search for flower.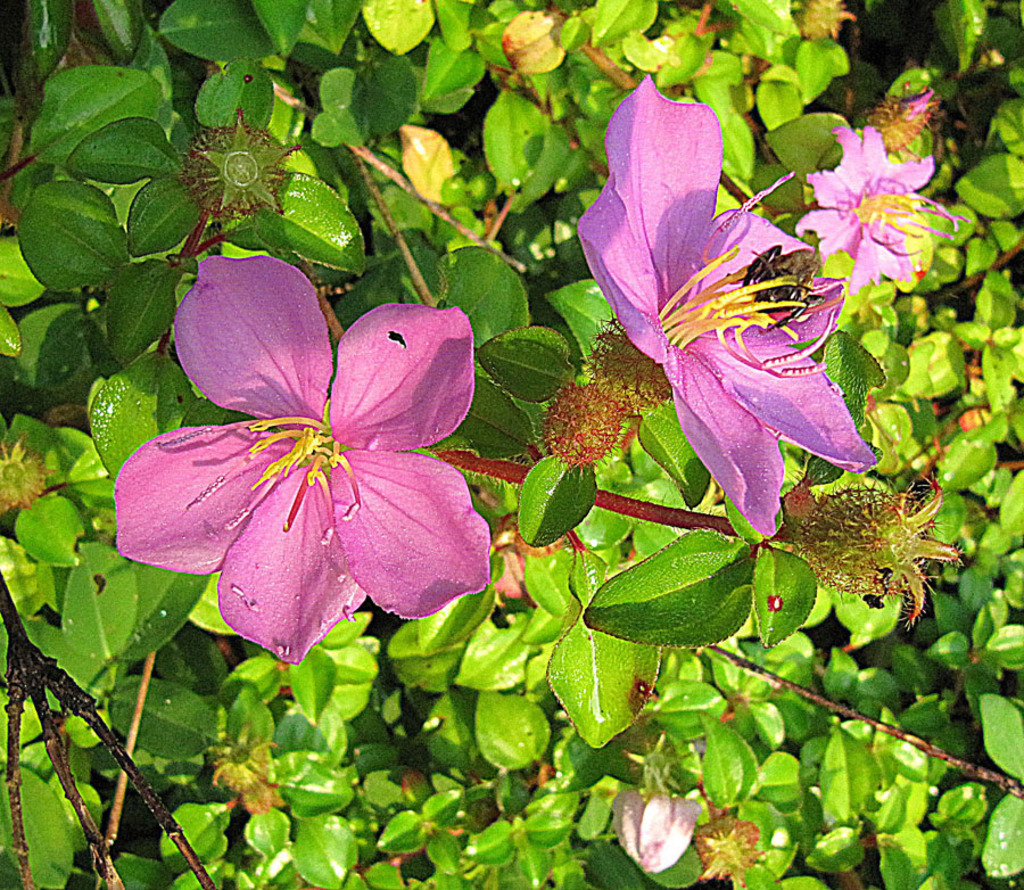
Found at <region>864, 92, 935, 143</region>.
